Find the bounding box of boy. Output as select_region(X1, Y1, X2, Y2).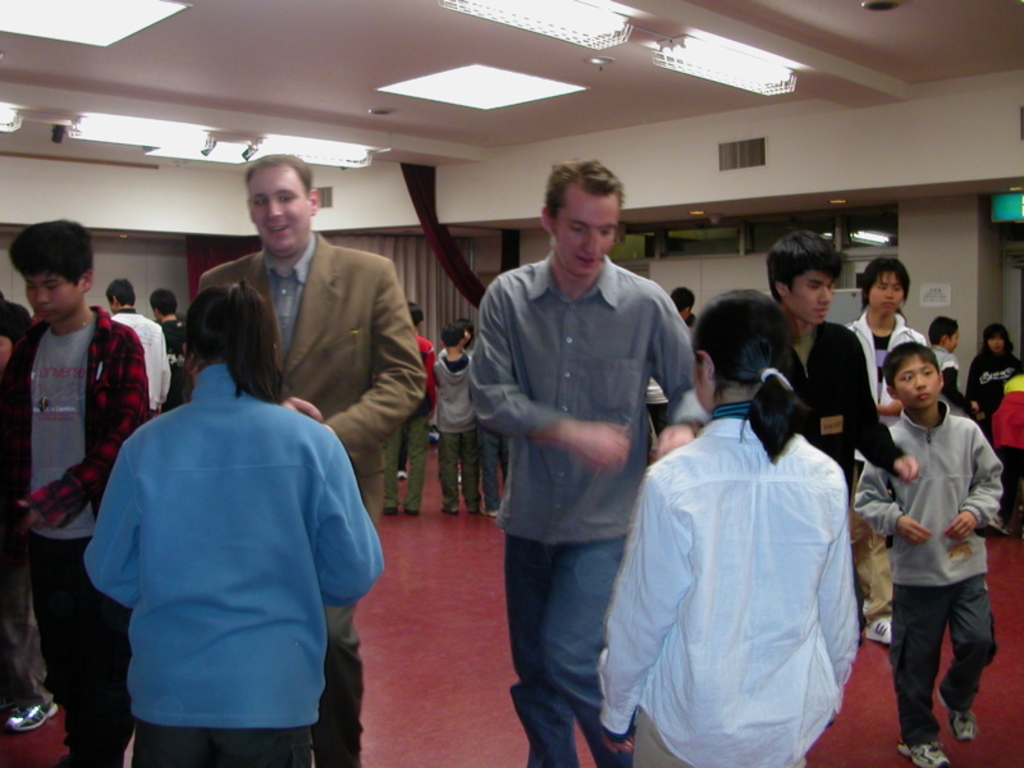
select_region(850, 344, 1010, 764).
